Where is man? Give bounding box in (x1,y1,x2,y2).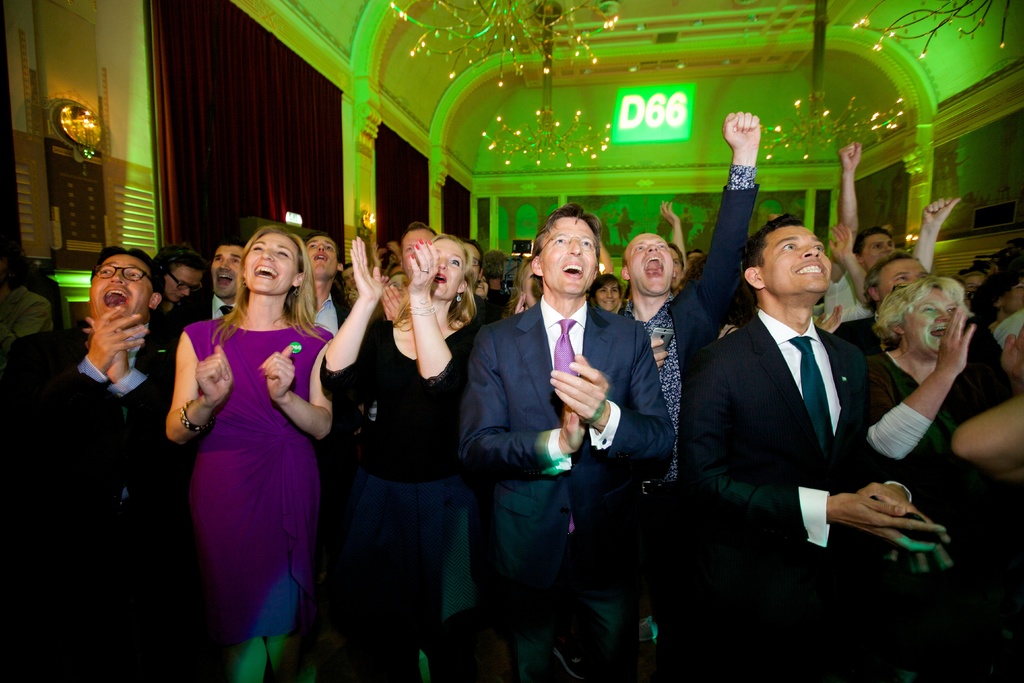
(623,108,756,577).
